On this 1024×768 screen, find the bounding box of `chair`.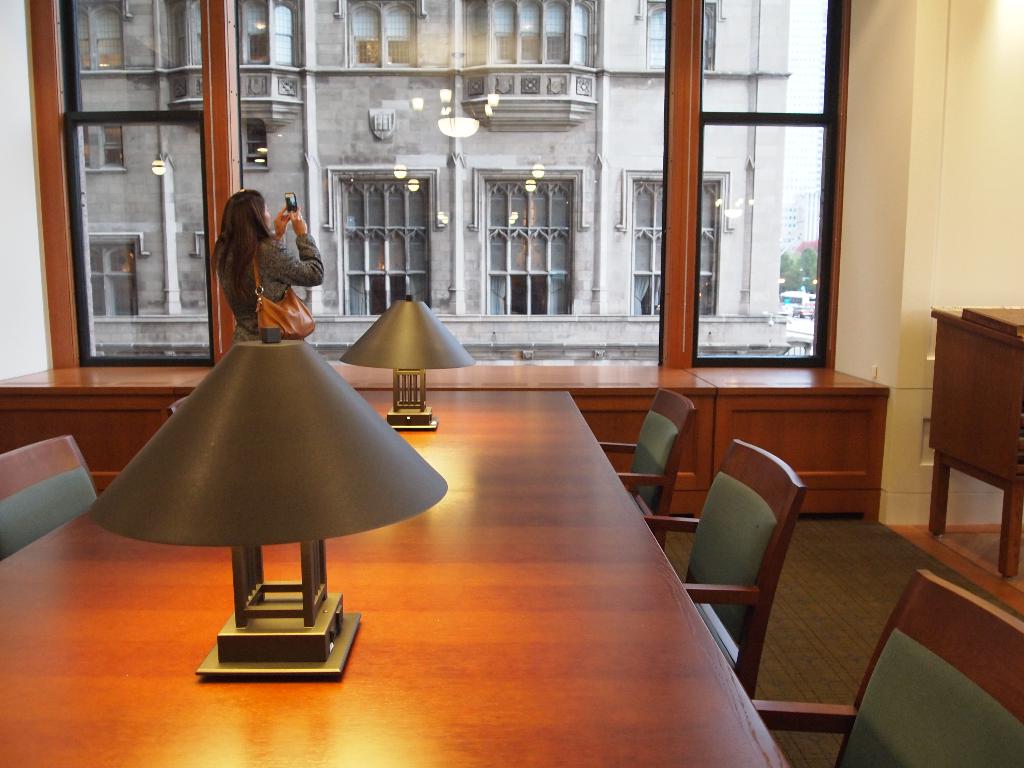
Bounding box: crop(597, 387, 698, 553).
